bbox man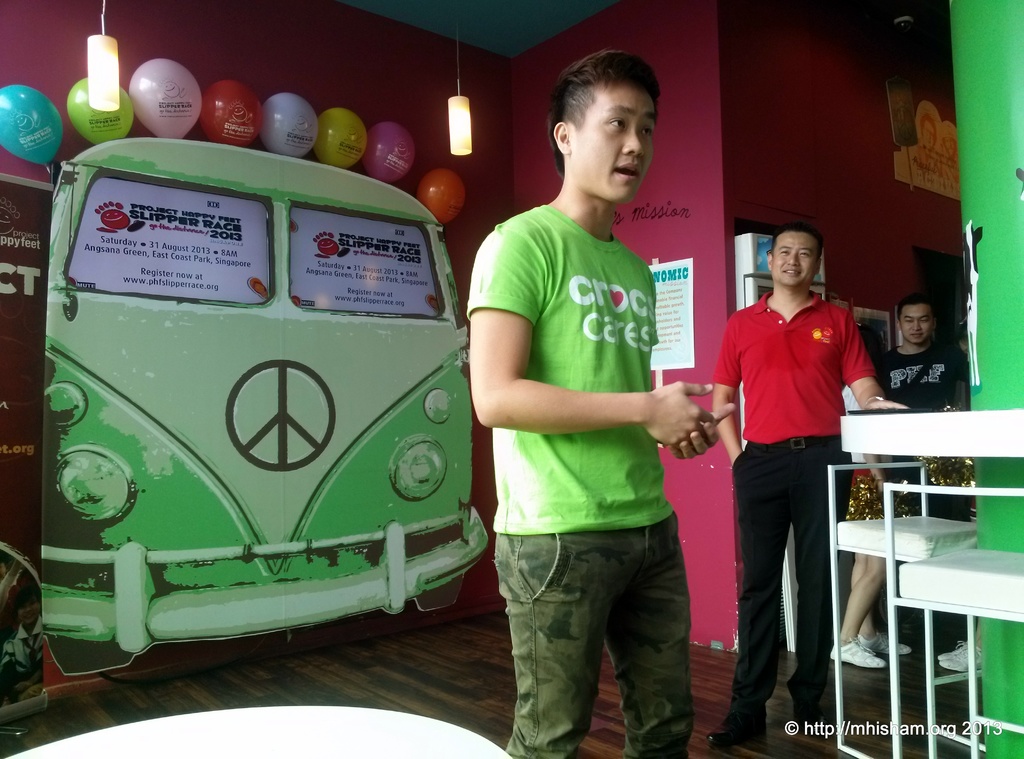
left=874, top=293, right=969, bottom=519
